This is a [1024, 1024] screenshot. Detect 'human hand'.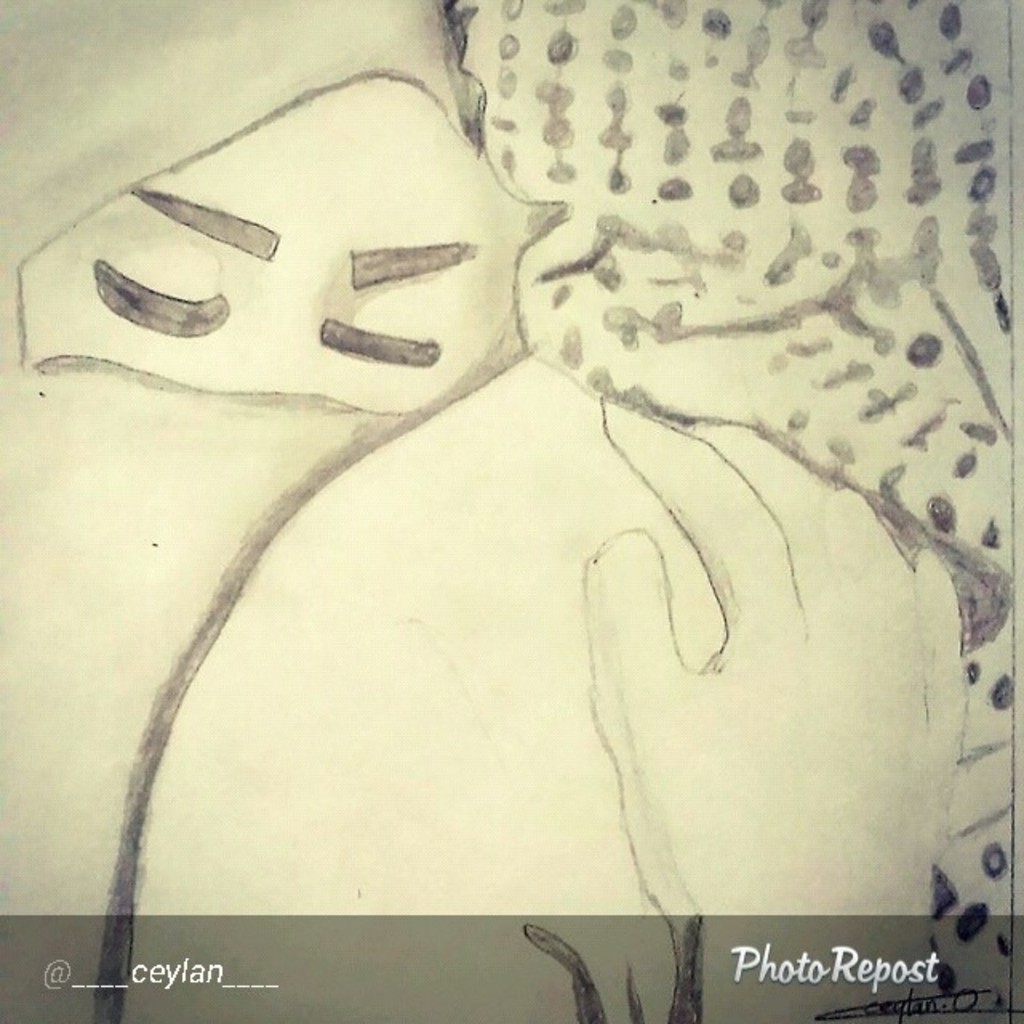
l=578, t=395, r=970, b=1016.
